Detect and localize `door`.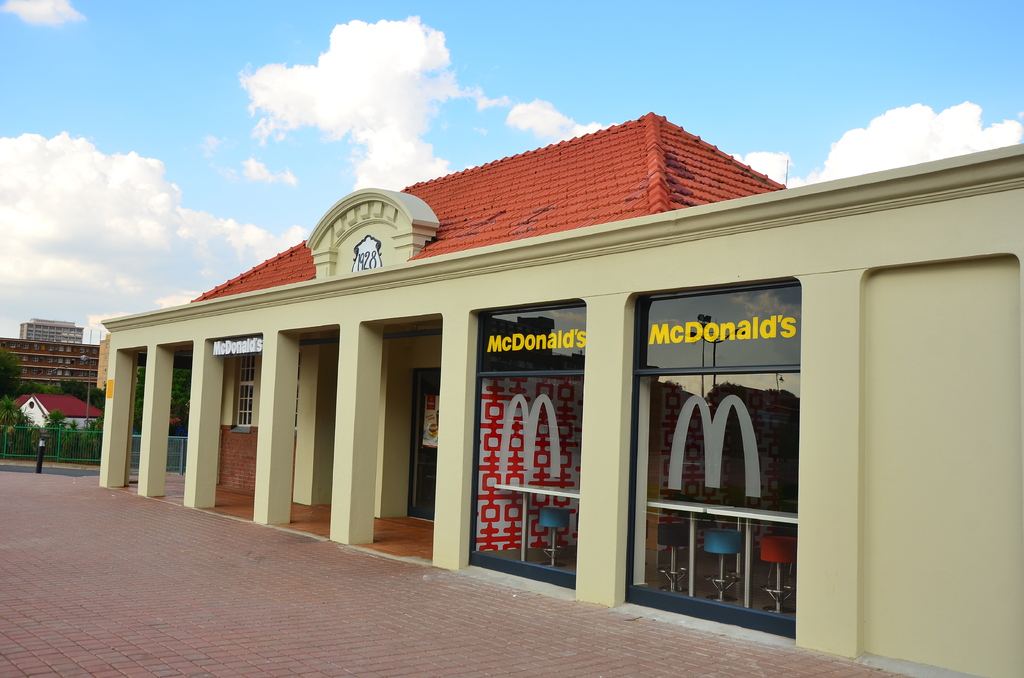
Localized at region(408, 374, 442, 522).
